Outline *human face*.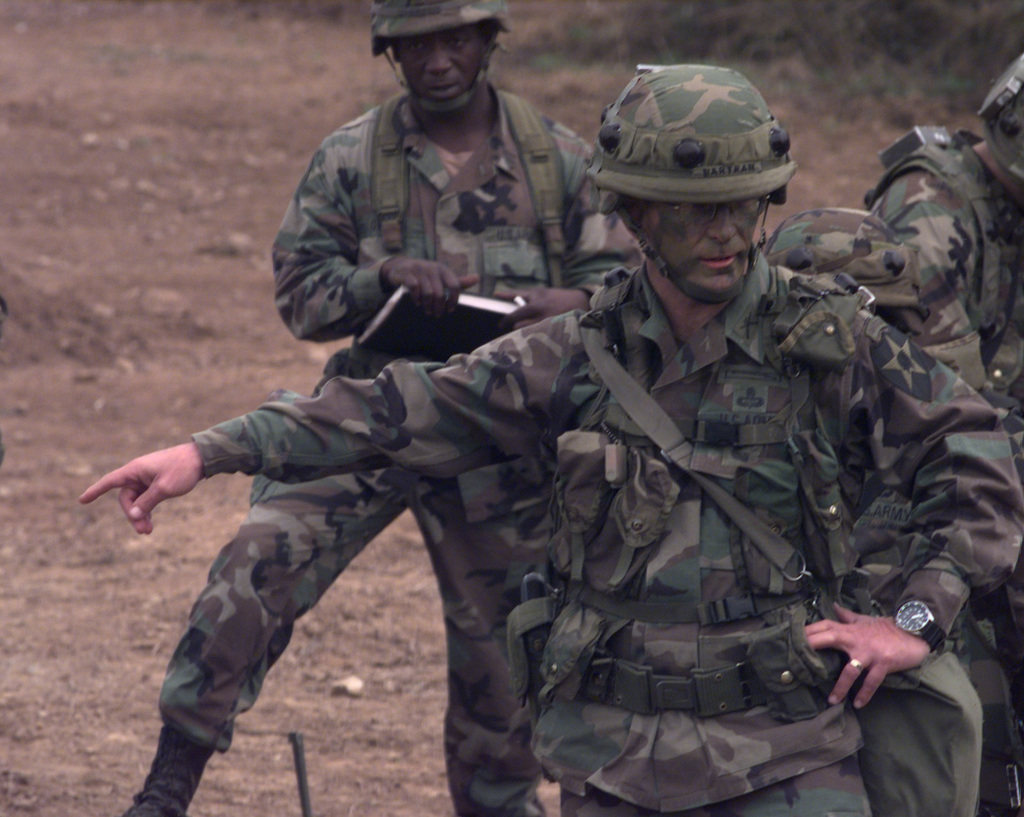
Outline: rect(397, 19, 485, 110).
